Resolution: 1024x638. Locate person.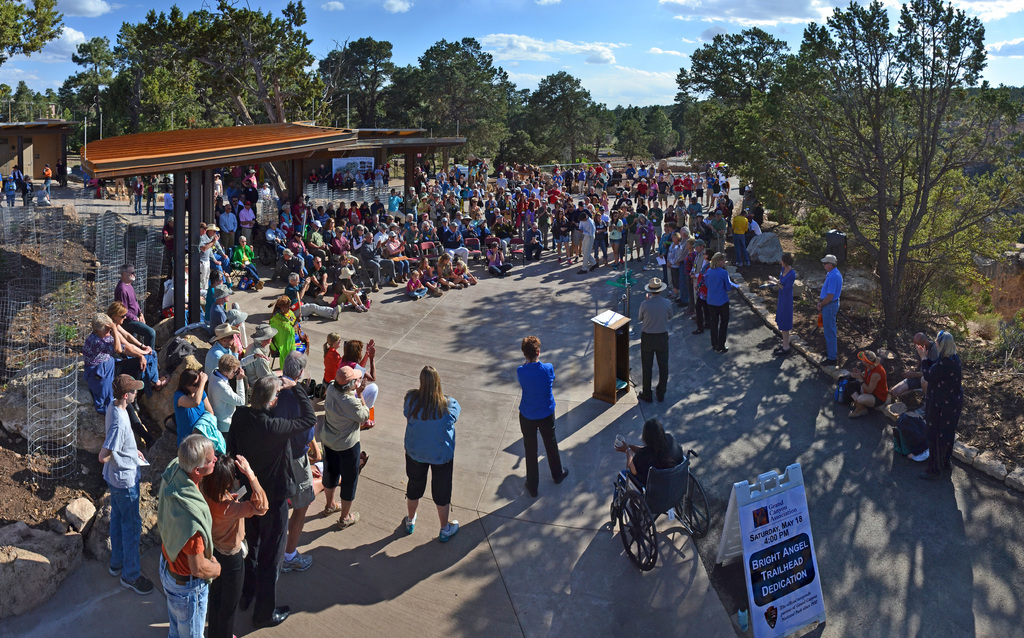
{"left": 396, "top": 363, "right": 458, "bottom": 548}.
